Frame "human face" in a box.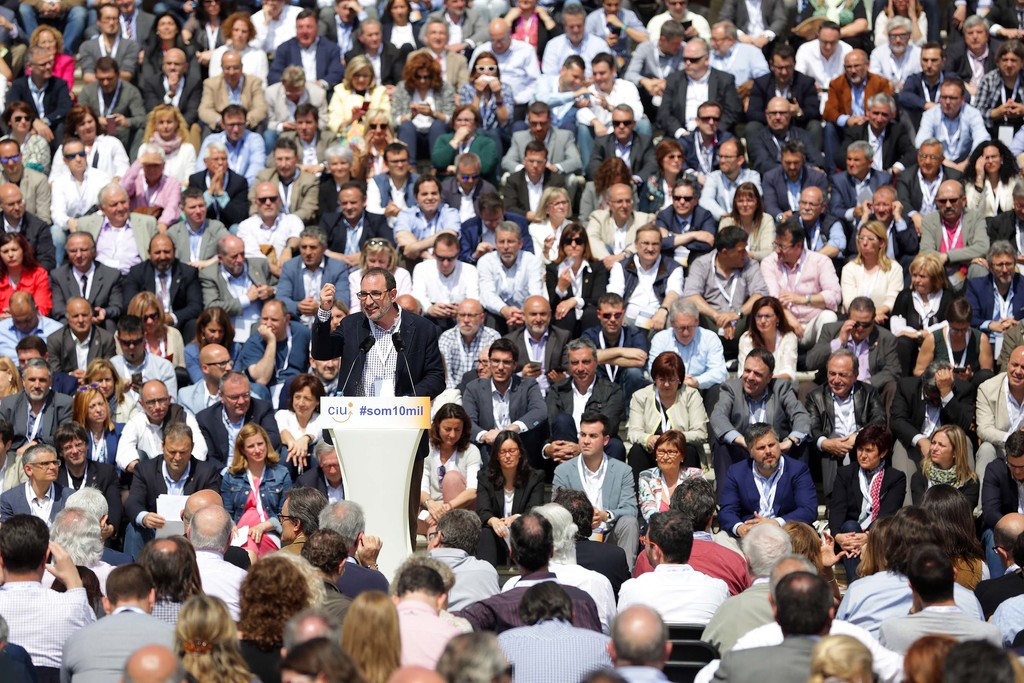
x1=92, y1=370, x2=115, y2=400.
